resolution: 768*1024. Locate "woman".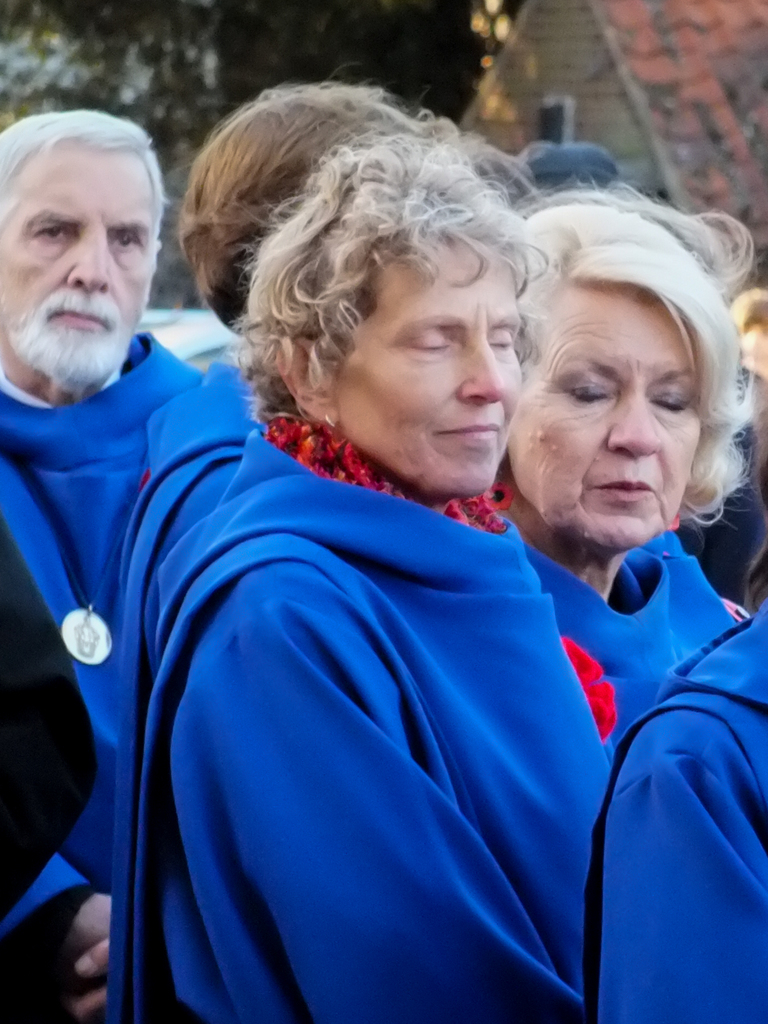
box=[116, 133, 607, 1023].
